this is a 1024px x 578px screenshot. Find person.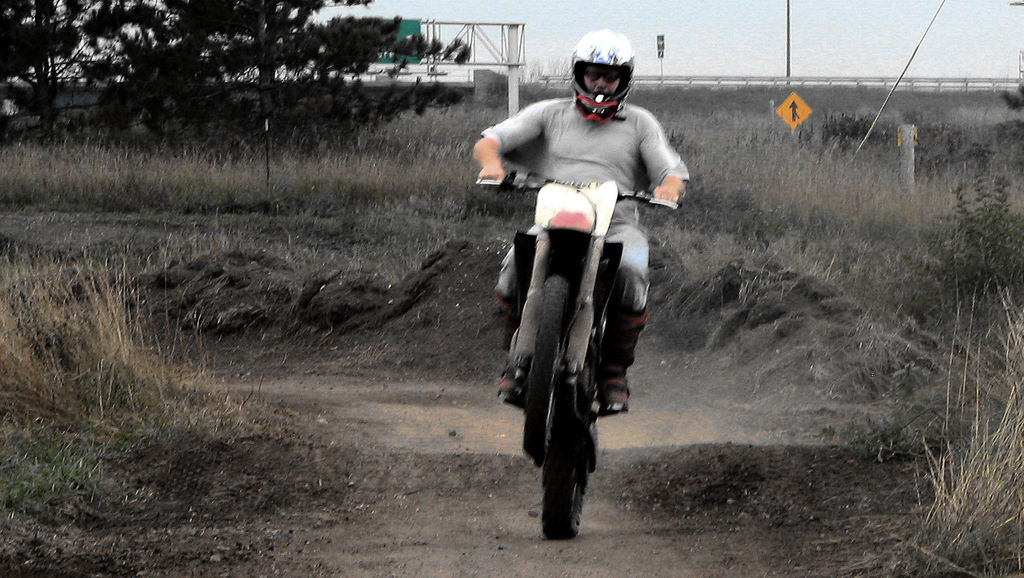
Bounding box: box(472, 22, 691, 415).
